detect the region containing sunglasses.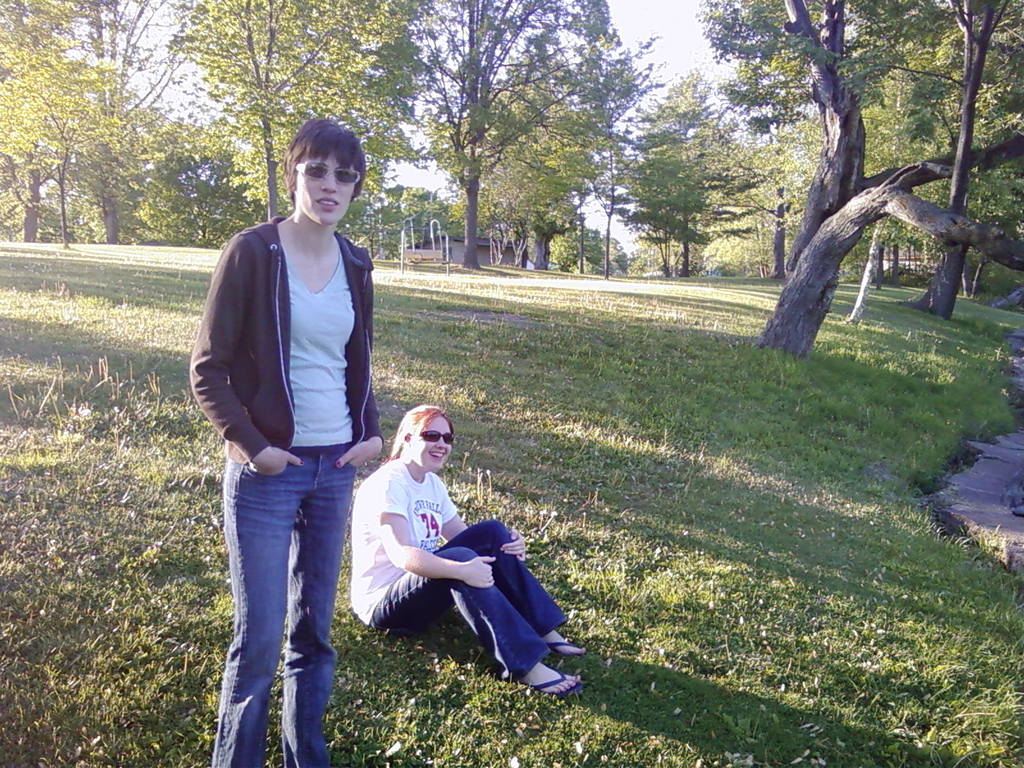
region(419, 426, 454, 446).
